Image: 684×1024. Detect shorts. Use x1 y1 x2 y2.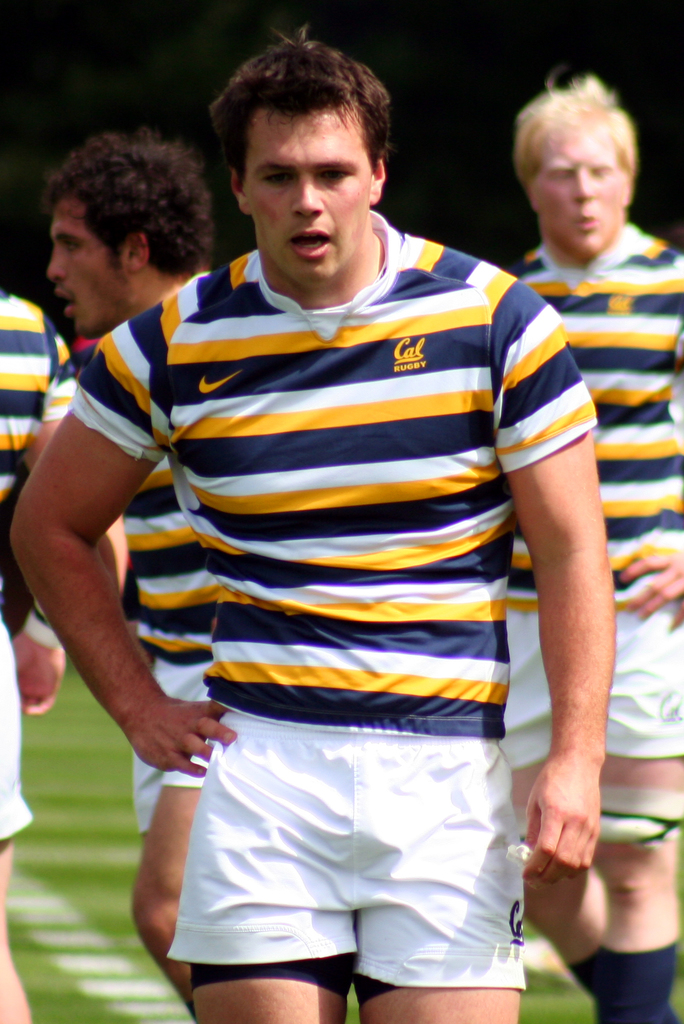
500 602 683 769.
